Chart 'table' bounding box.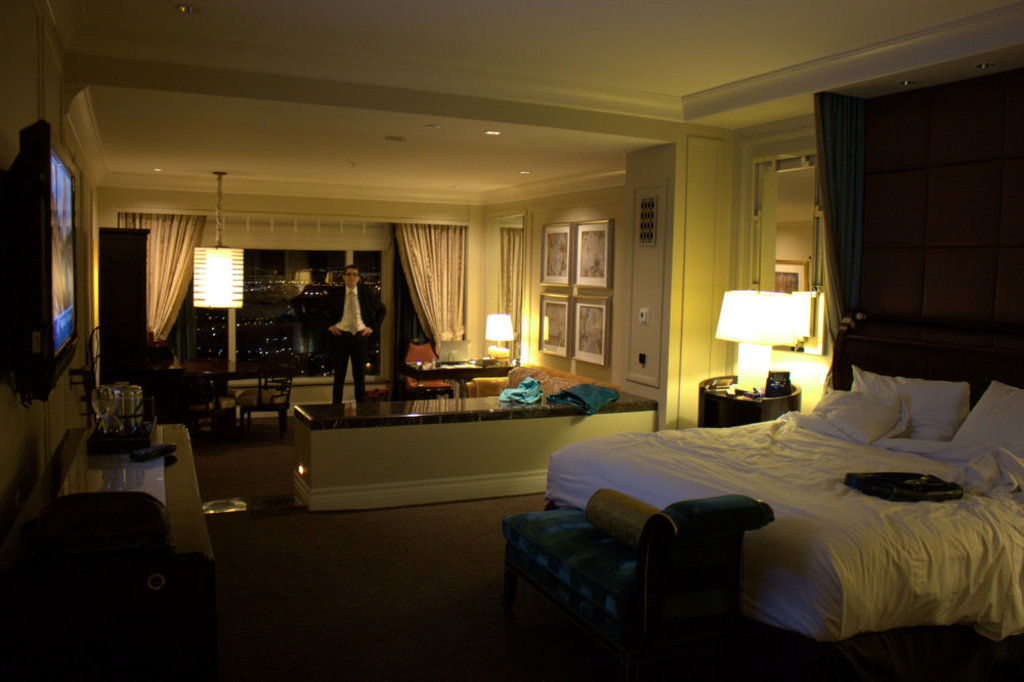
Charted: bbox=[29, 422, 222, 564].
